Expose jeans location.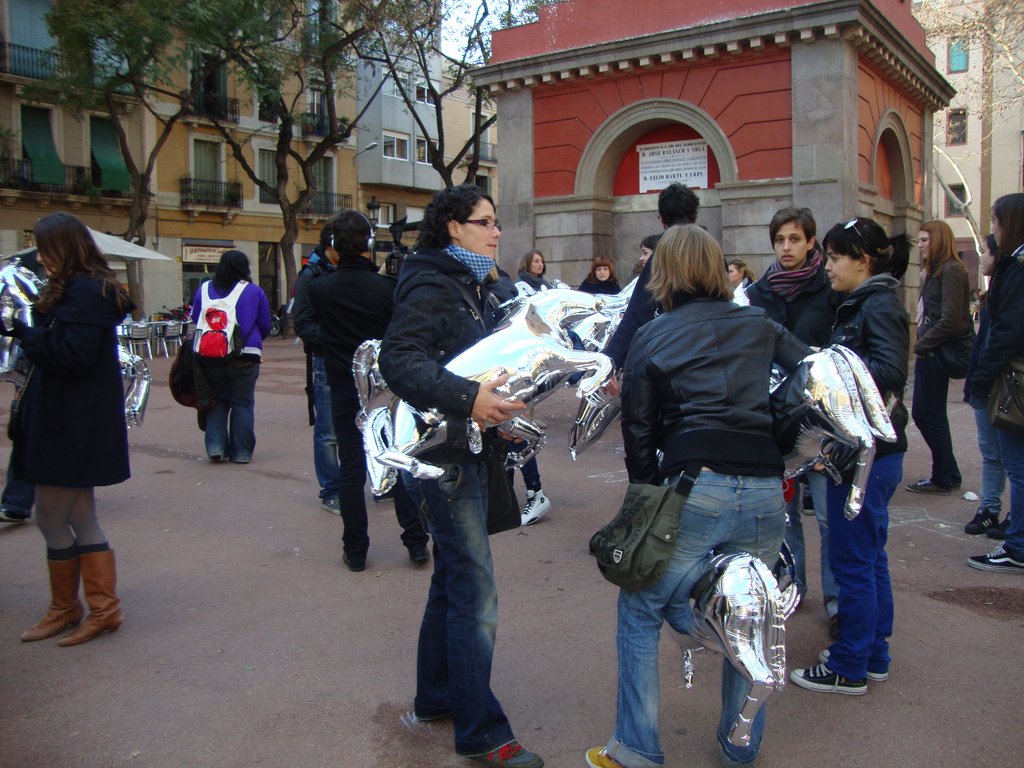
Exposed at select_region(326, 388, 383, 558).
